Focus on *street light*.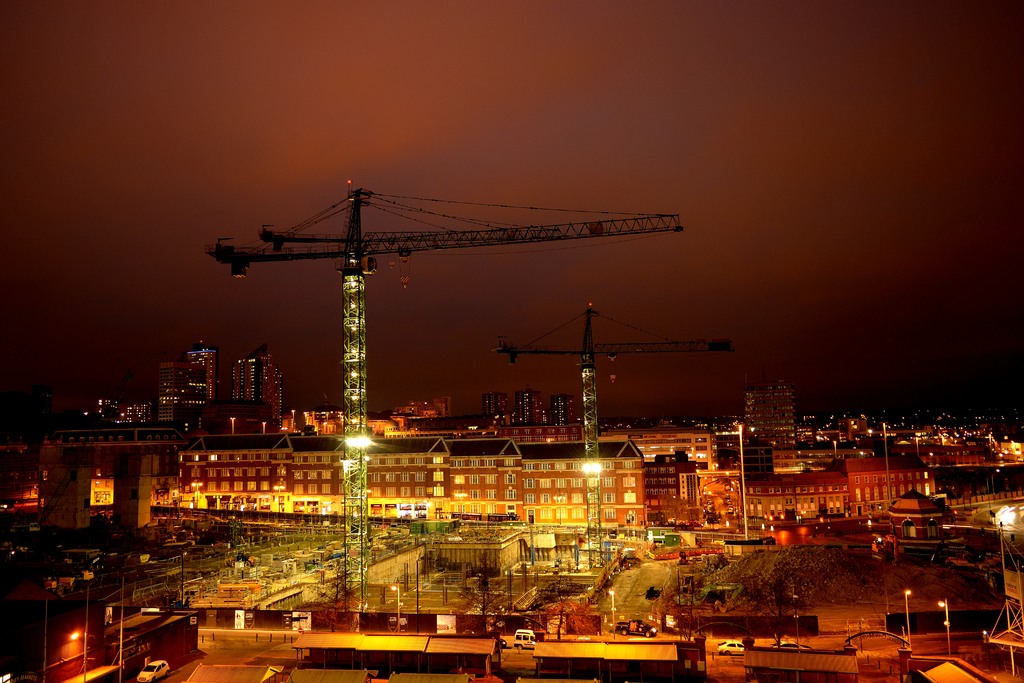
Focused at 193,481,207,509.
